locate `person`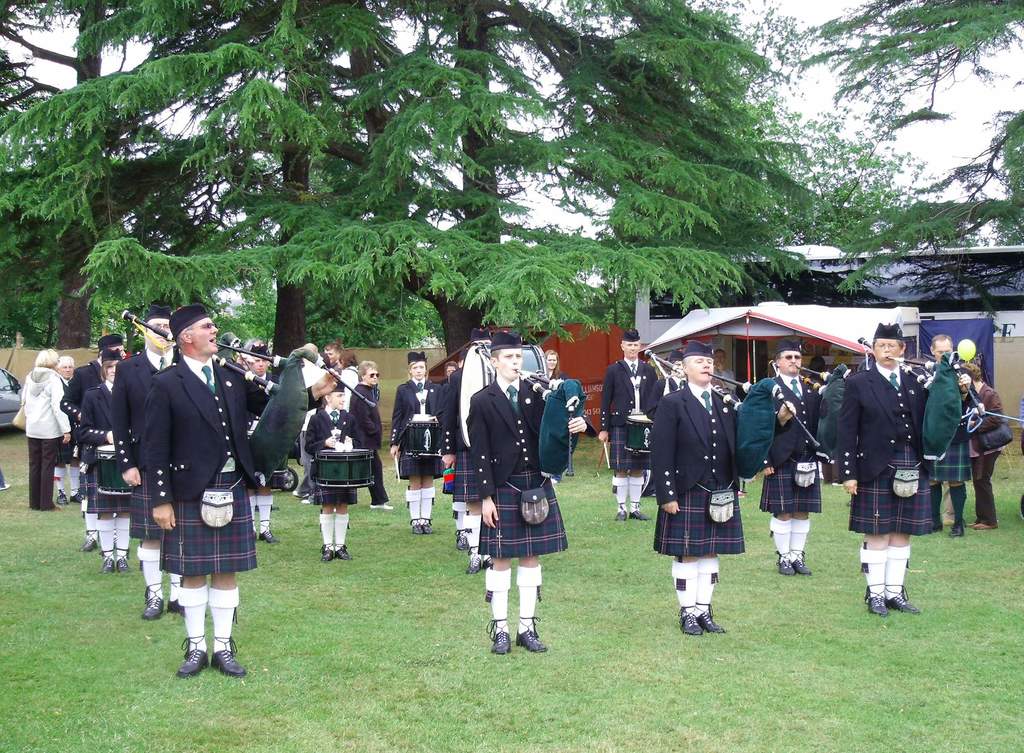
x1=389 y1=344 x2=456 y2=544
